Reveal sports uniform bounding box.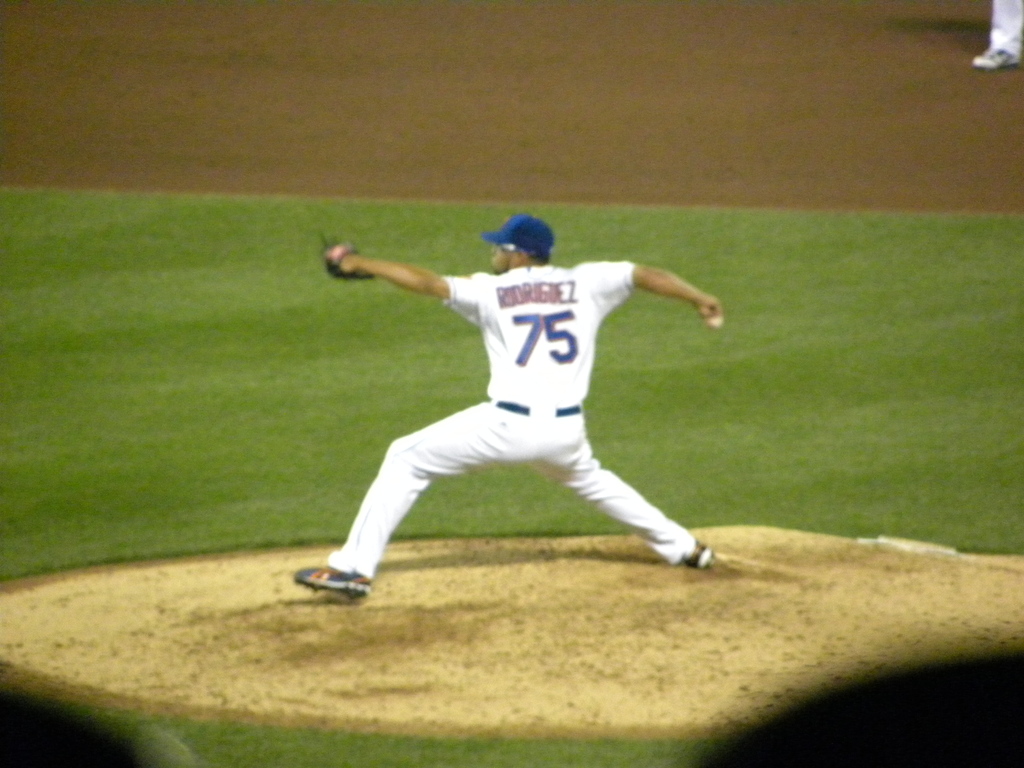
Revealed: bbox=(285, 213, 748, 595).
